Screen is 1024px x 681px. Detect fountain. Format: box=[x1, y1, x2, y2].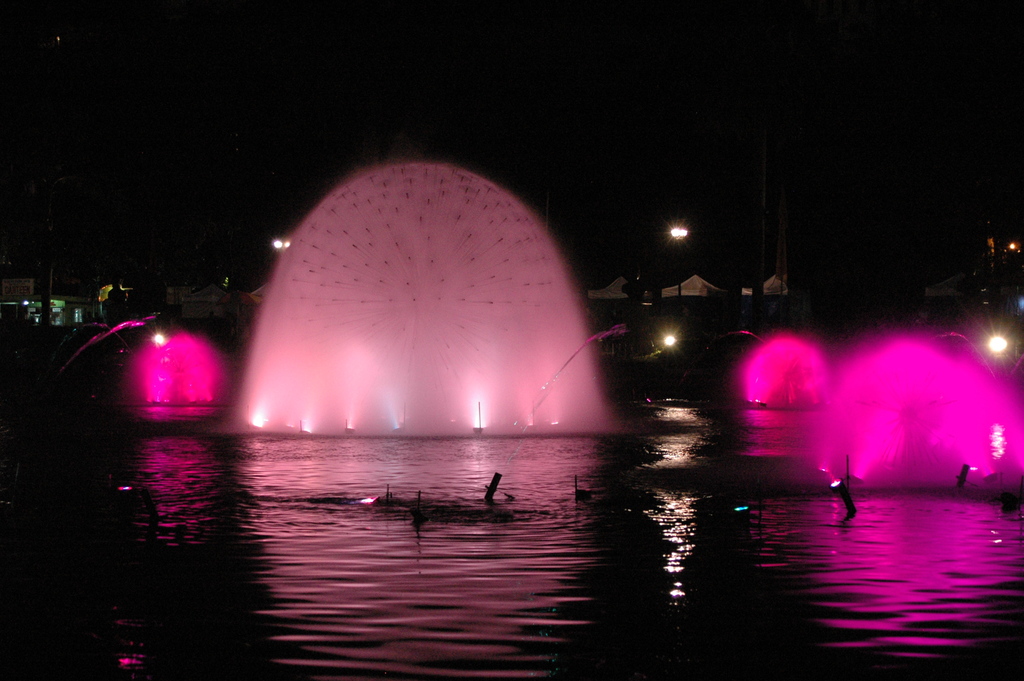
box=[0, 156, 1022, 680].
